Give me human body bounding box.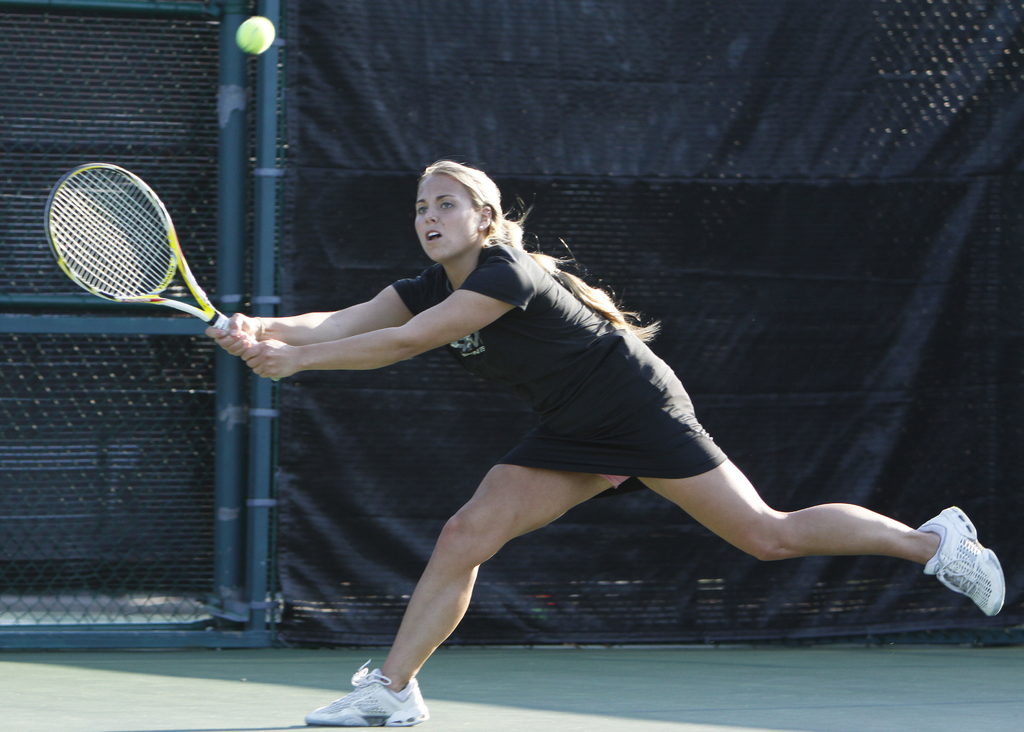
[left=204, top=157, right=1009, bottom=731].
